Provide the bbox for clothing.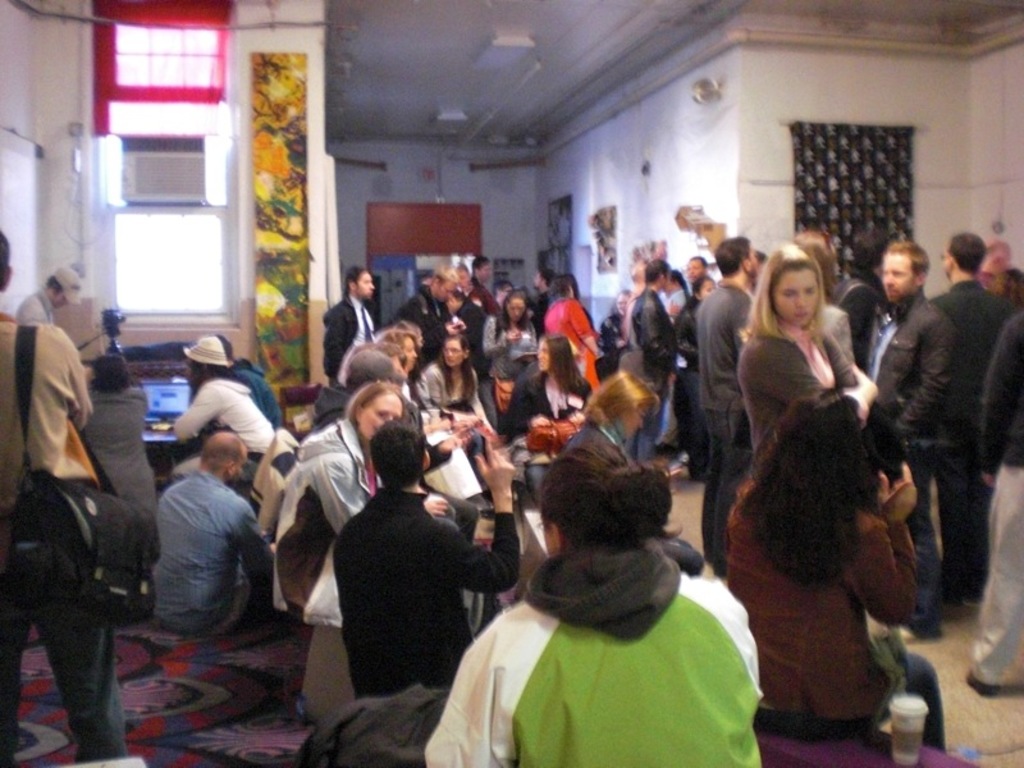
[x1=468, y1=541, x2=778, y2=767].
